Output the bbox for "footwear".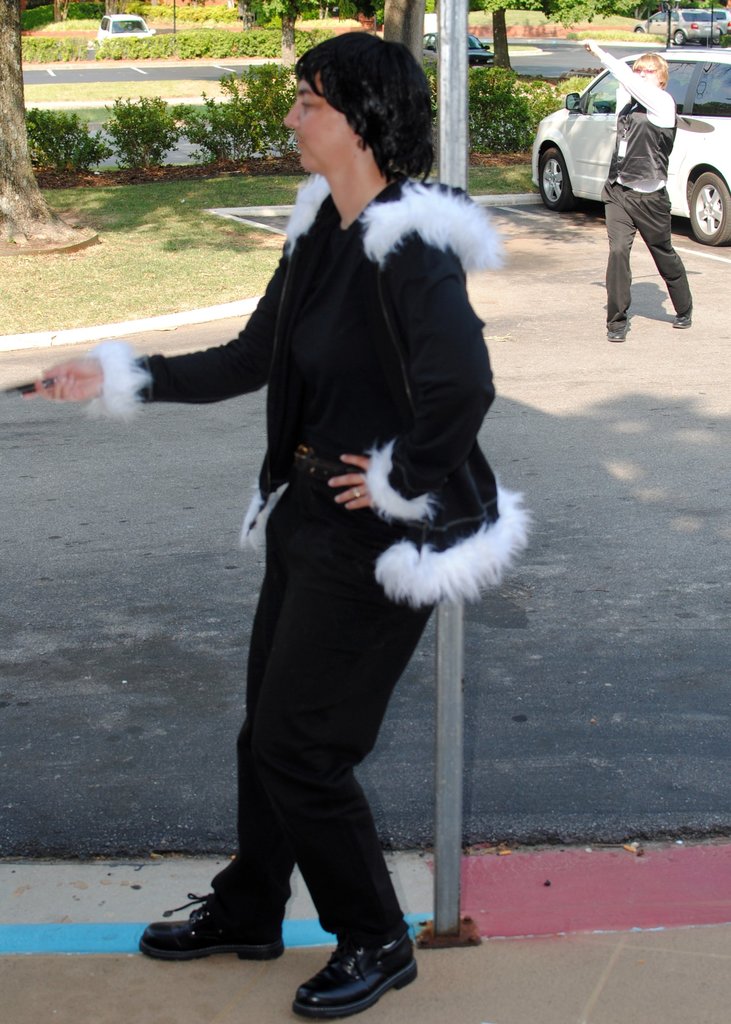
rect(607, 326, 623, 340).
